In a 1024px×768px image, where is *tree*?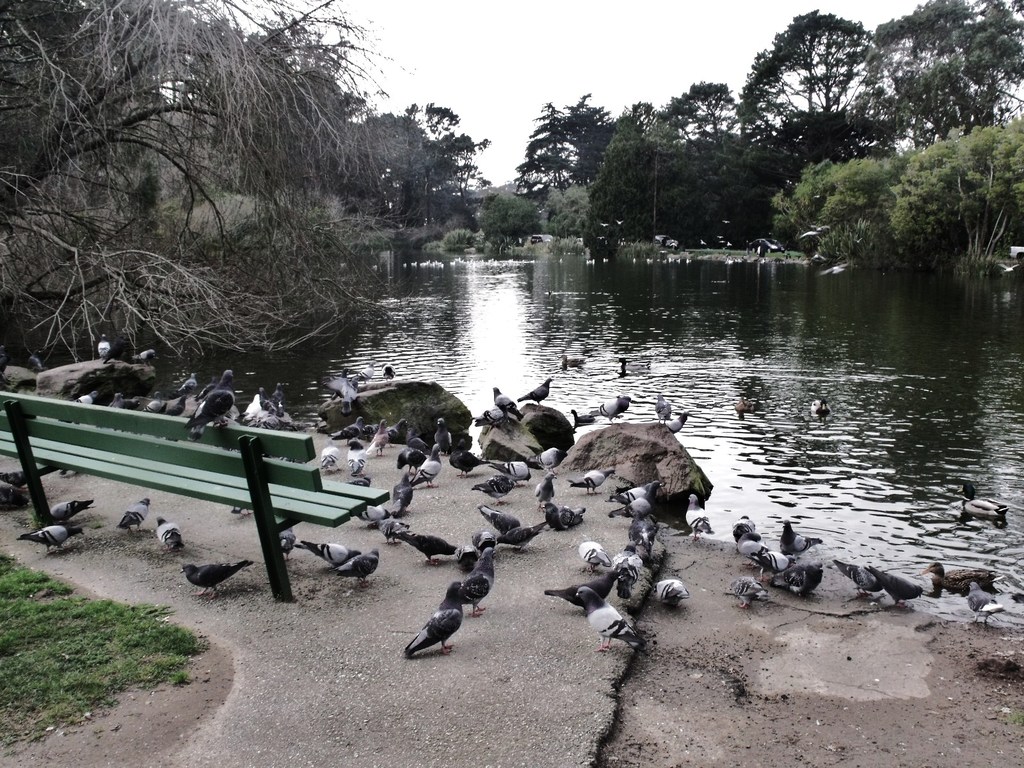
select_region(847, 0, 1021, 138).
